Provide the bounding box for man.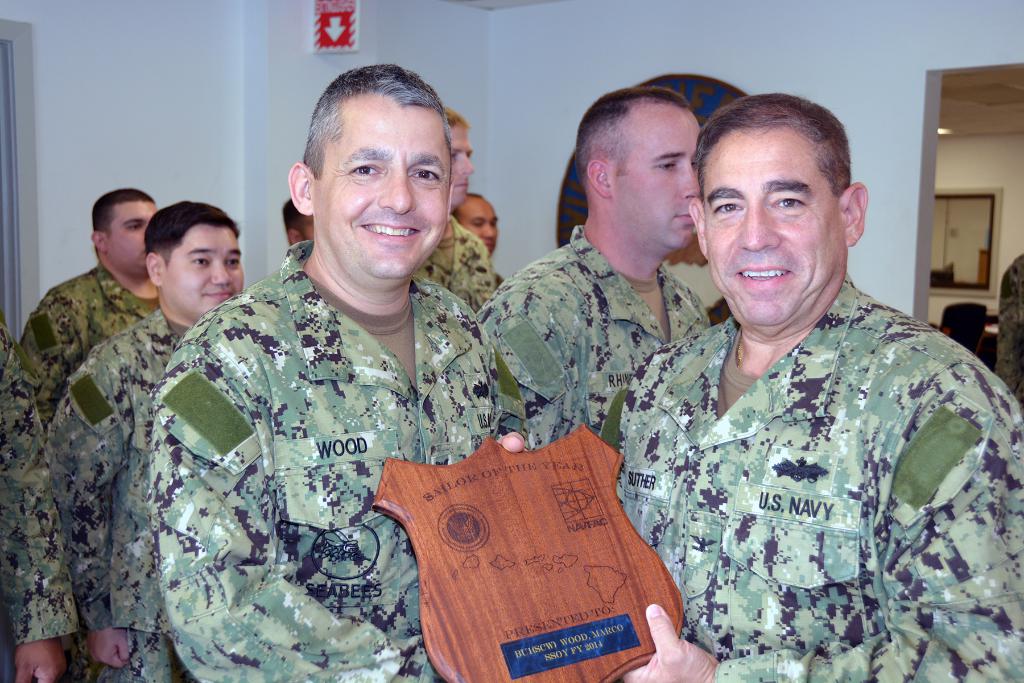
(286, 198, 316, 245).
